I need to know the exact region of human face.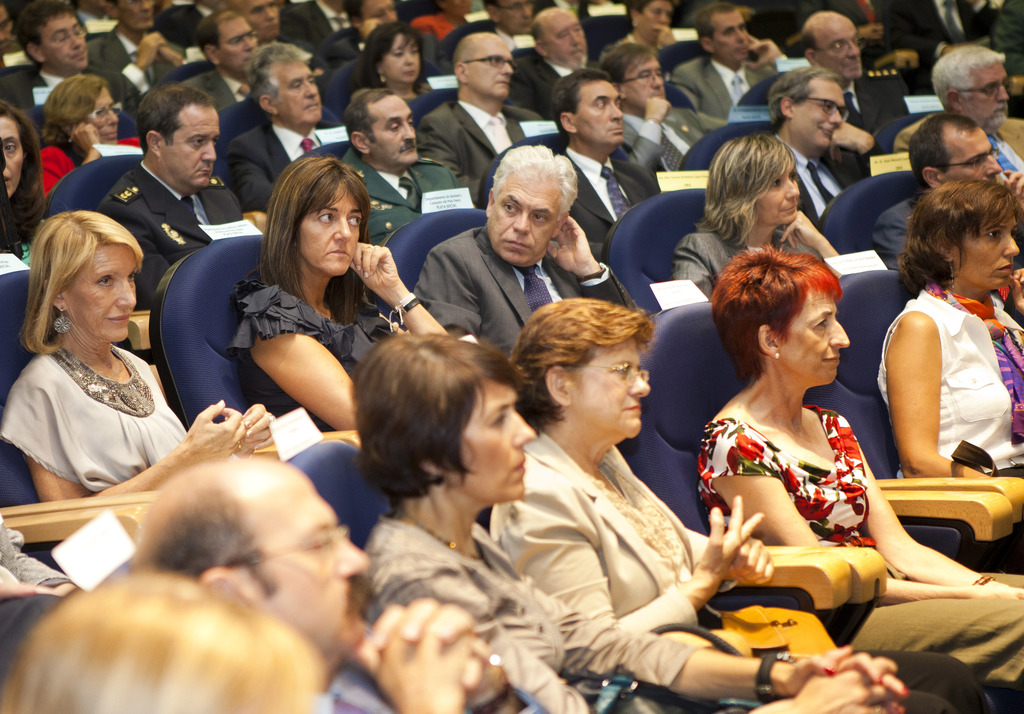
Region: l=496, t=0, r=538, b=31.
